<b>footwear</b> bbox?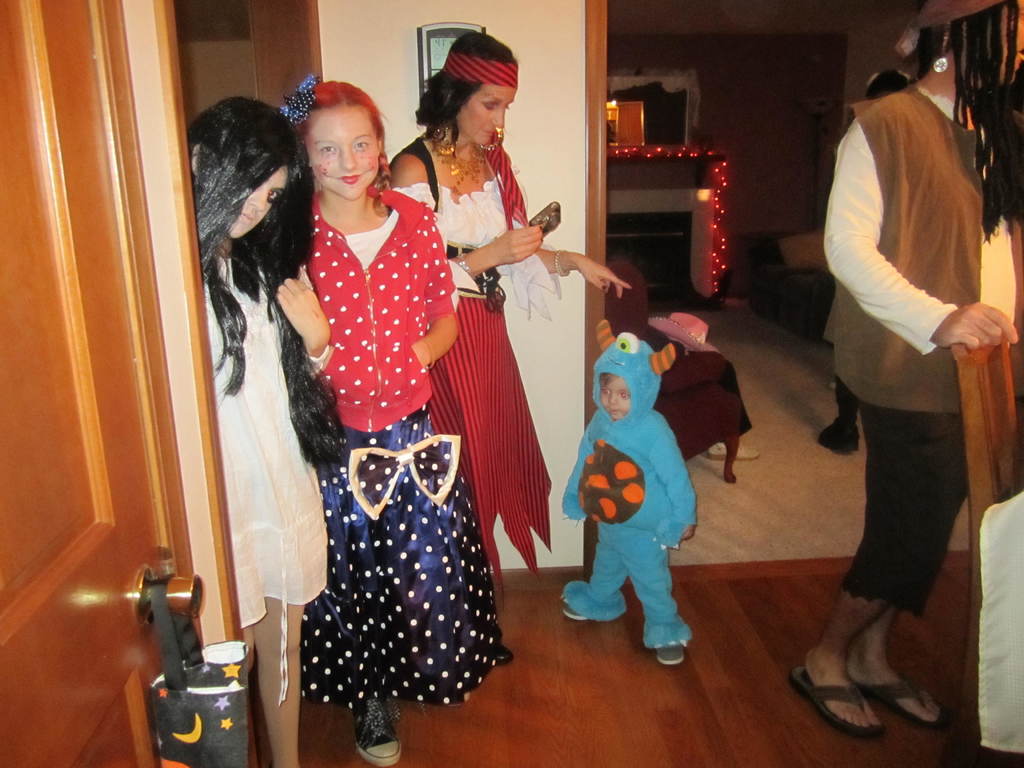
[845, 668, 946, 726]
